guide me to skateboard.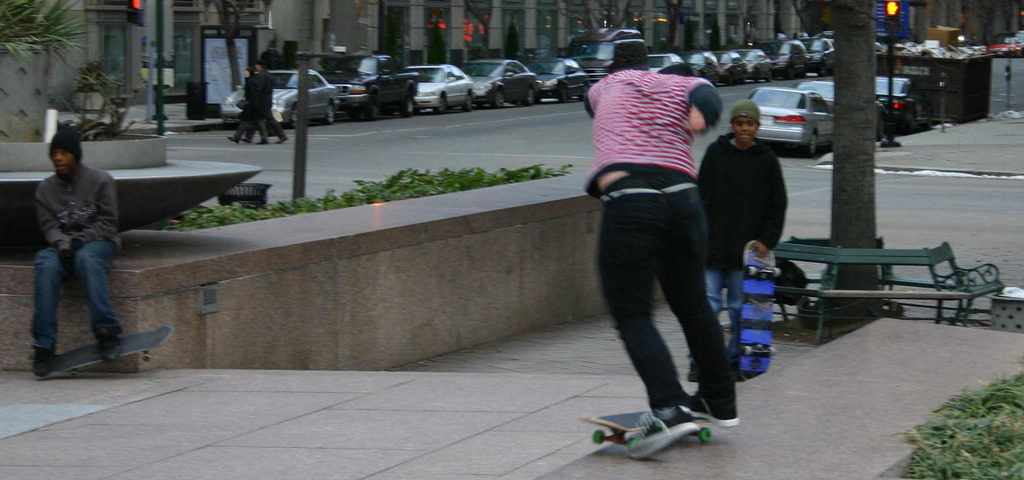
Guidance: [left=574, top=392, right=720, bottom=459].
